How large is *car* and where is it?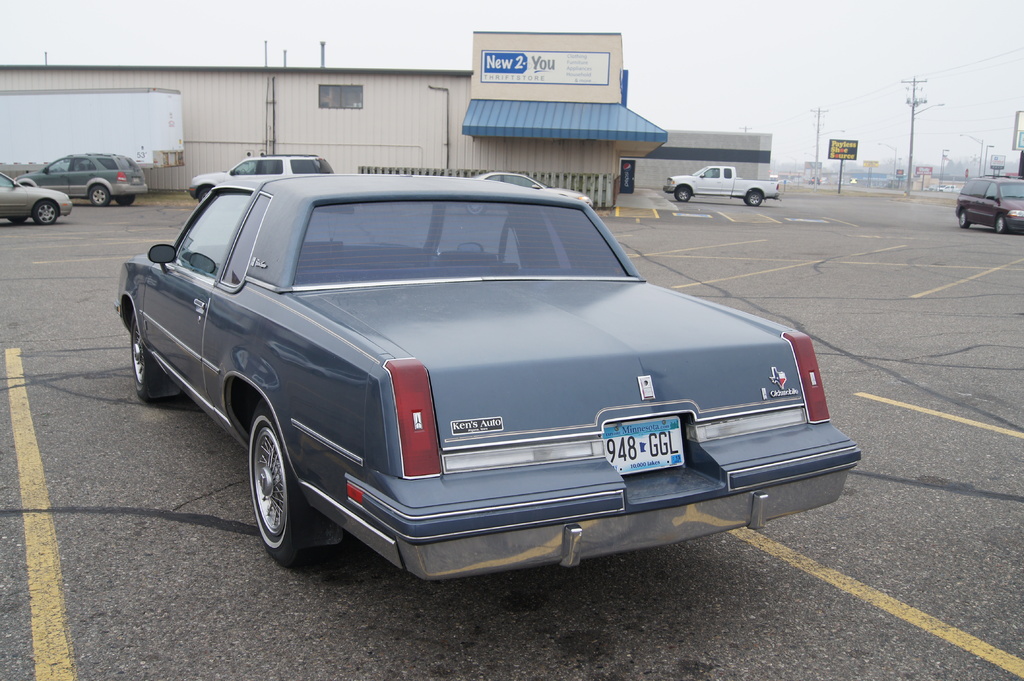
Bounding box: box=[0, 170, 73, 225].
